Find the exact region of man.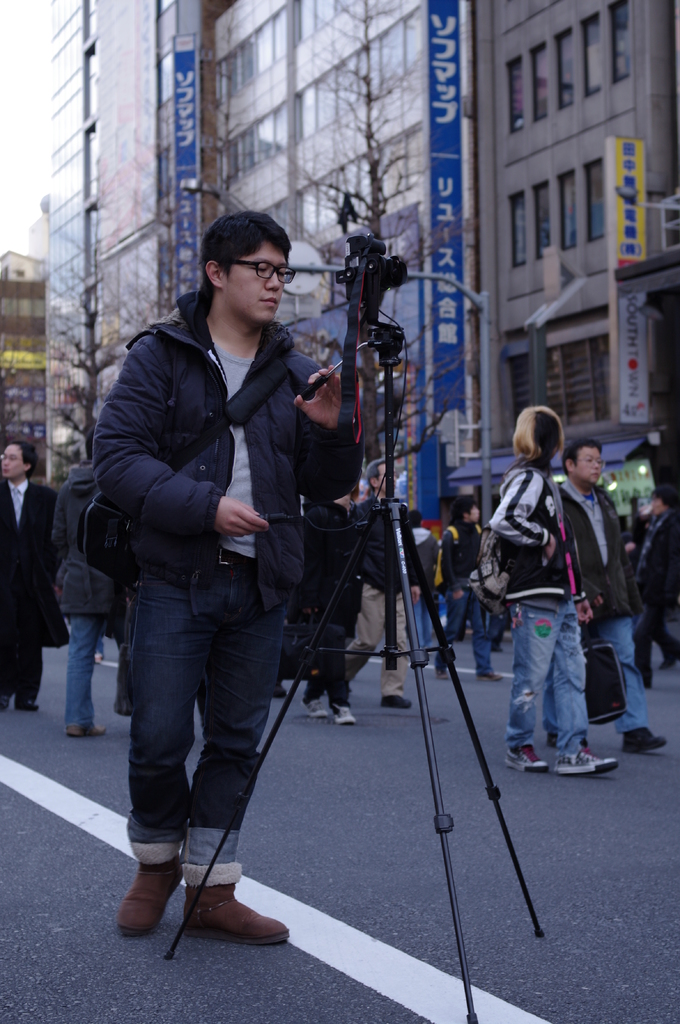
Exact region: 434/496/503/687.
